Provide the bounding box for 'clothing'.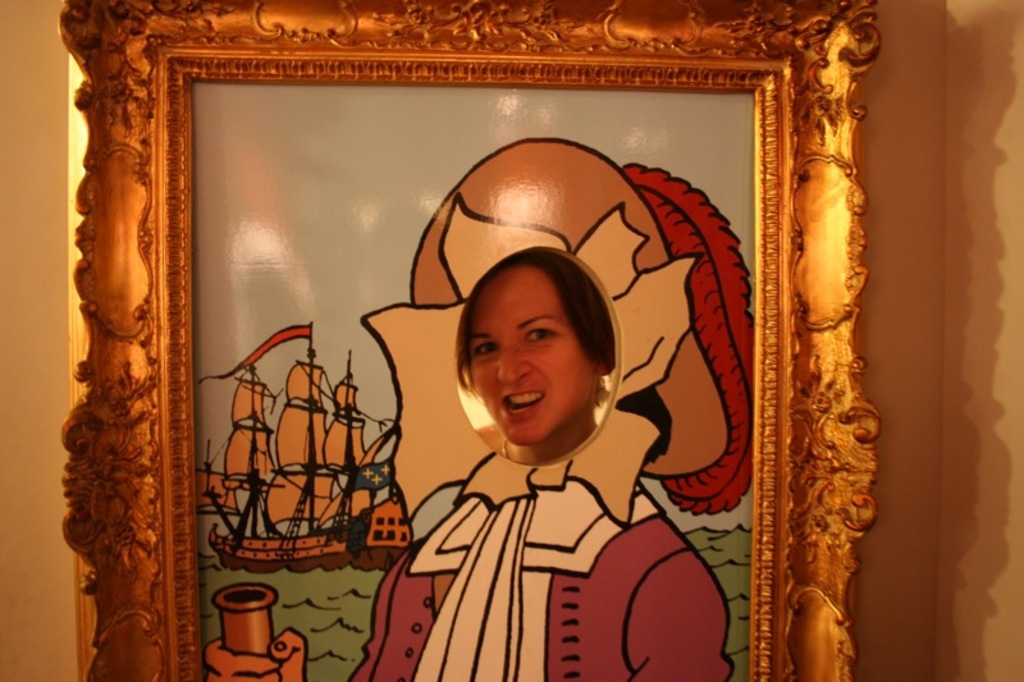
<region>367, 352, 740, 681</region>.
